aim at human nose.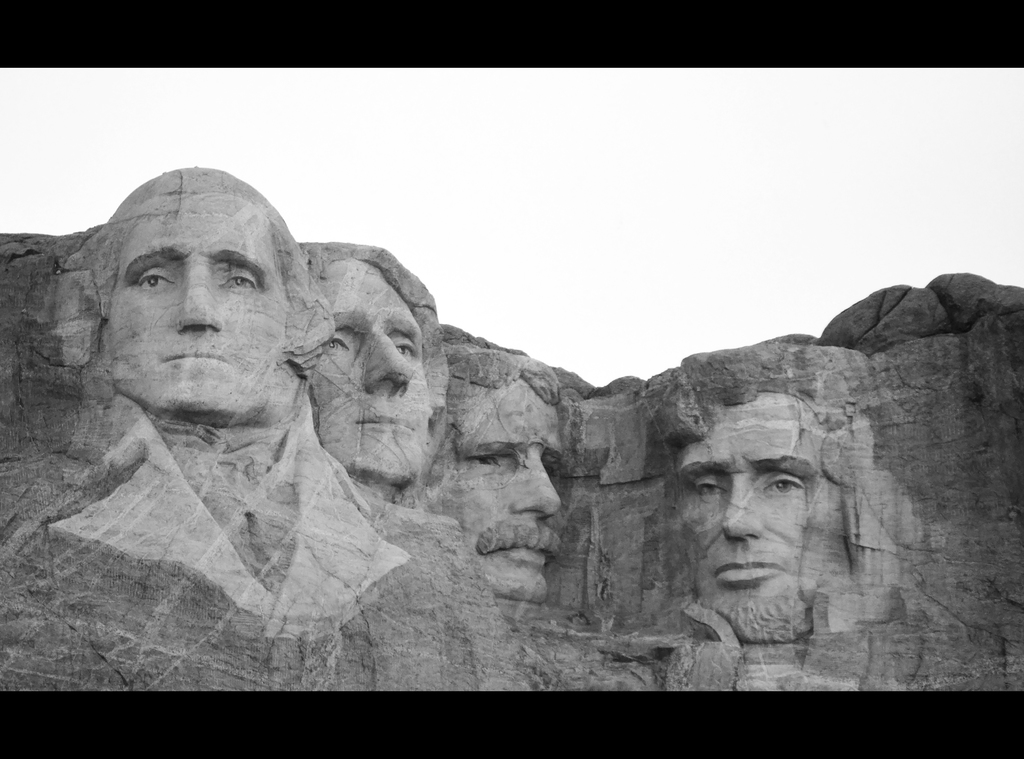
Aimed at region(509, 449, 563, 521).
